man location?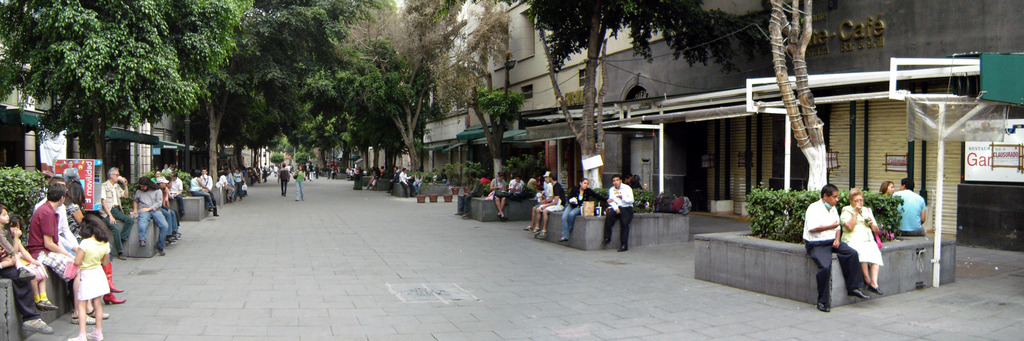
region(29, 182, 104, 319)
